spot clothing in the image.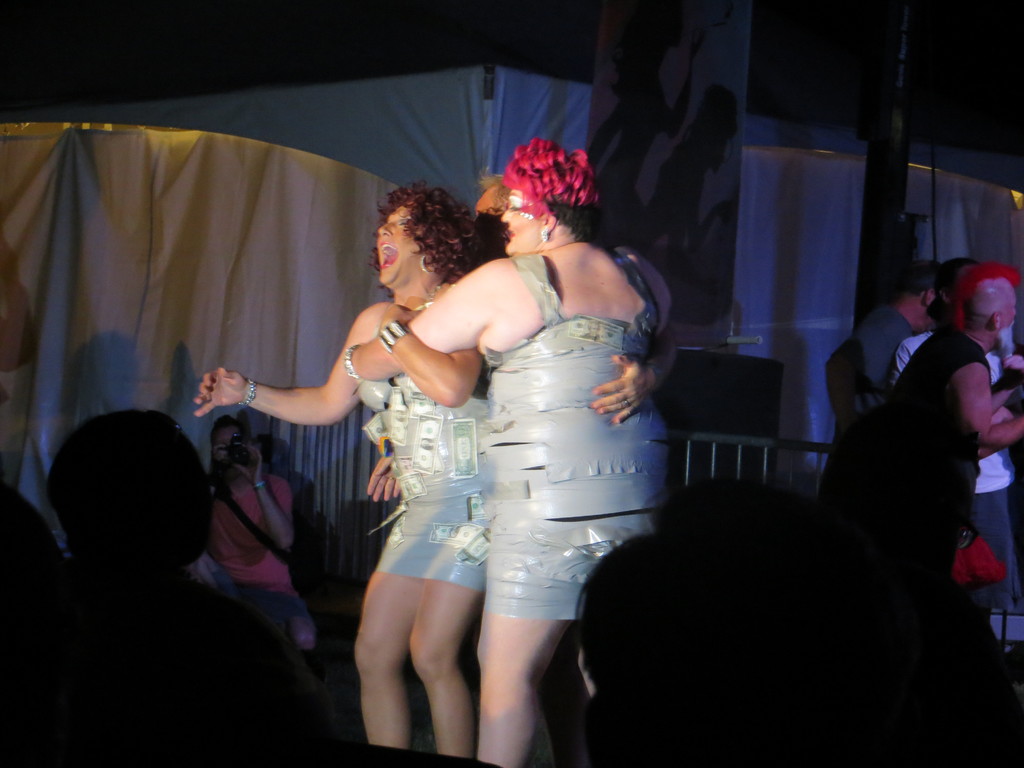
clothing found at box(884, 326, 1015, 598).
